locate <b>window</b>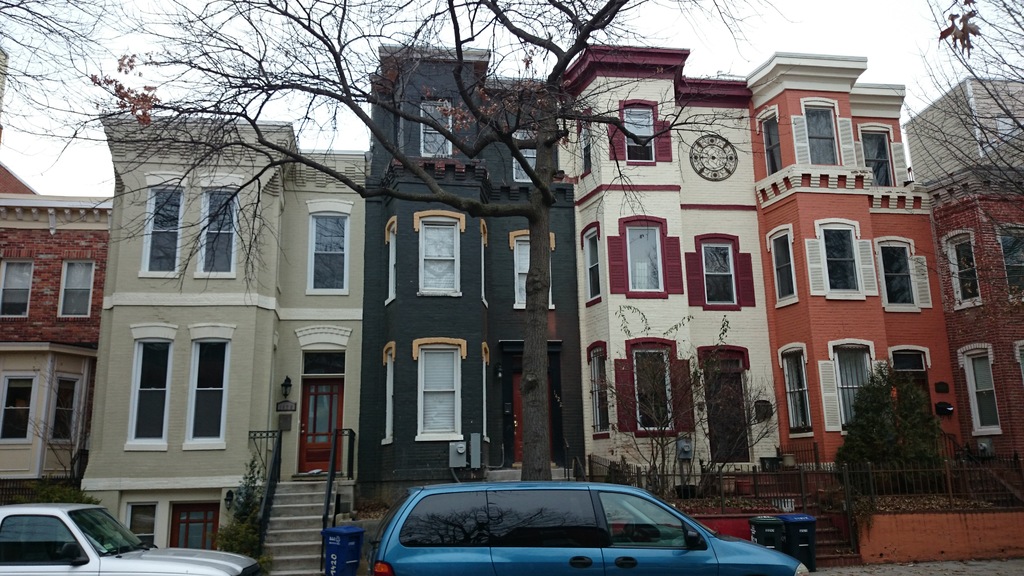
bbox(950, 239, 981, 306)
